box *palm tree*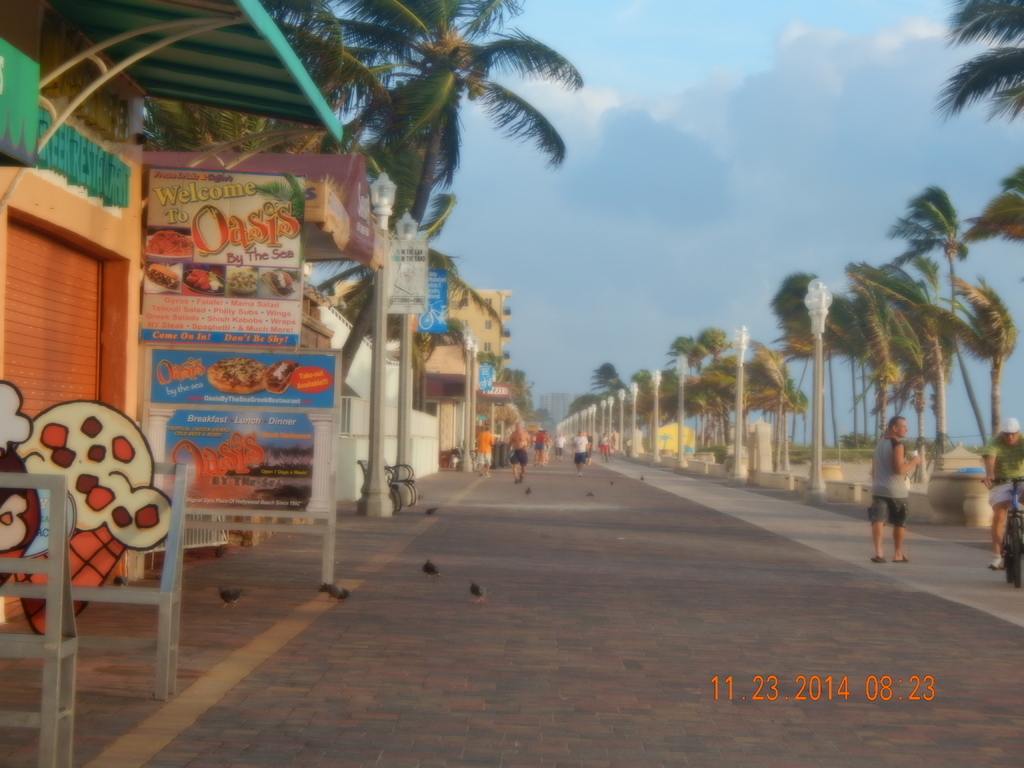
l=938, t=271, r=1021, b=441
